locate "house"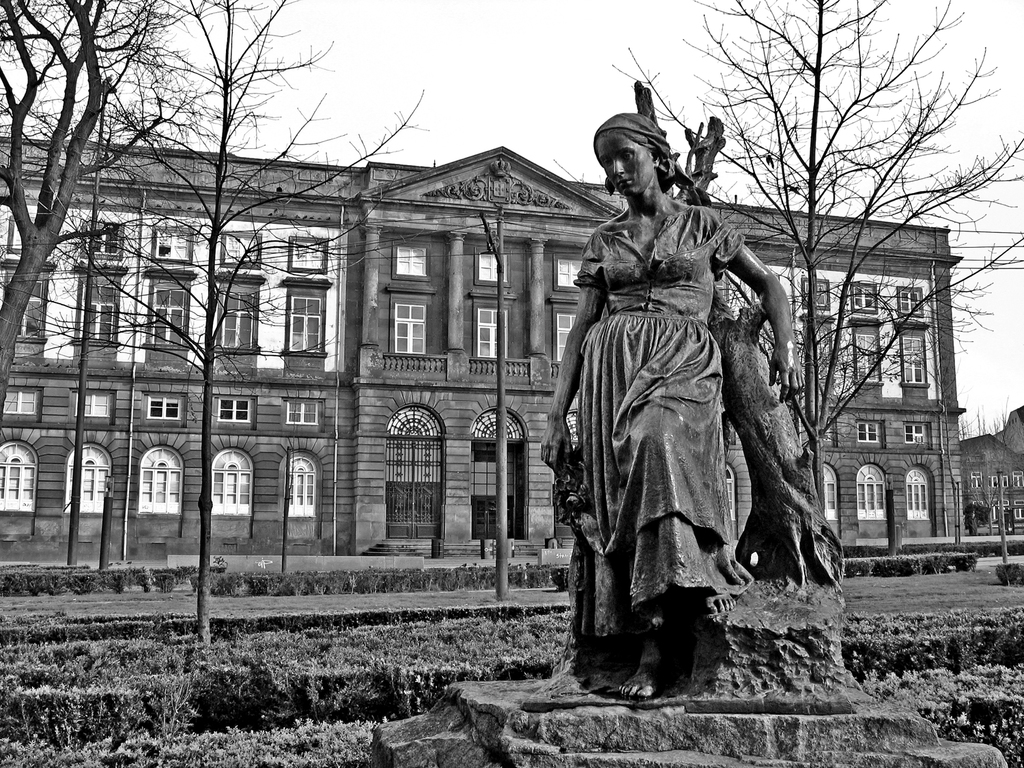
(left=965, top=406, right=1023, bottom=524)
